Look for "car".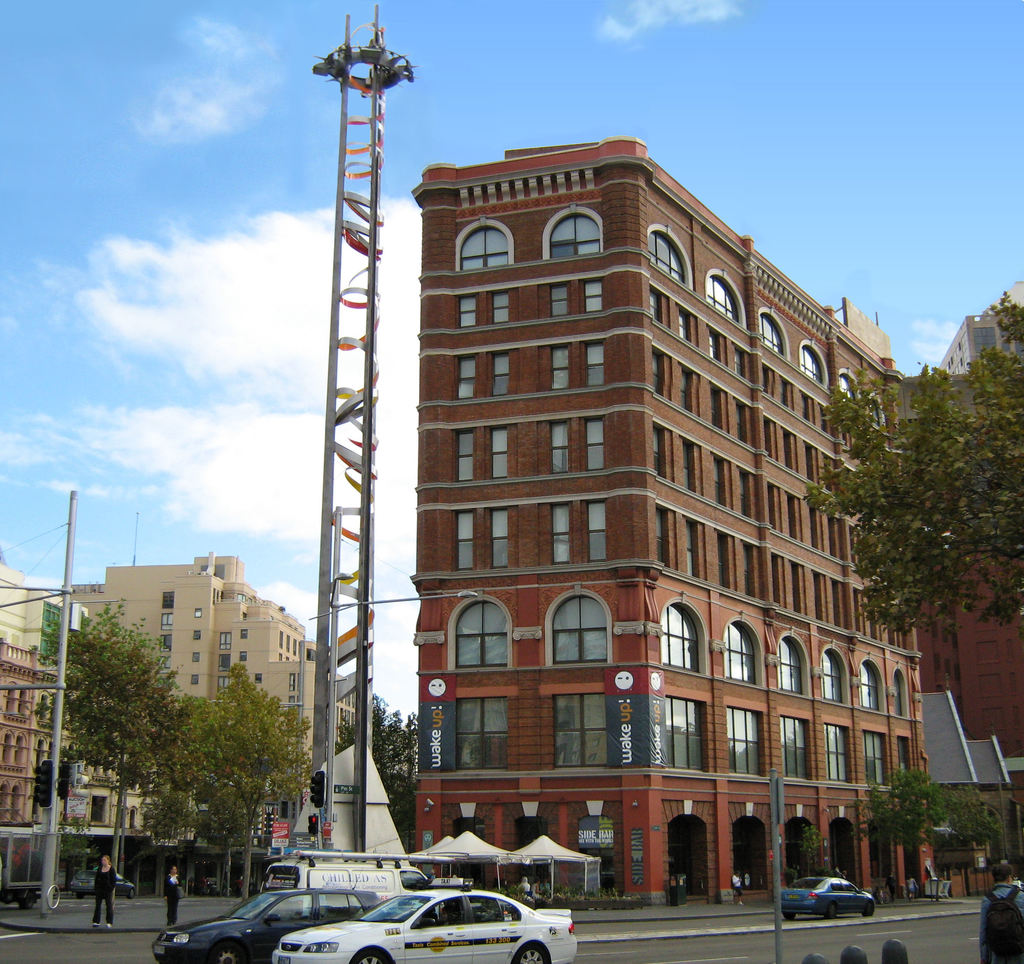
Found: left=267, top=888, right=581, bottom=956.
